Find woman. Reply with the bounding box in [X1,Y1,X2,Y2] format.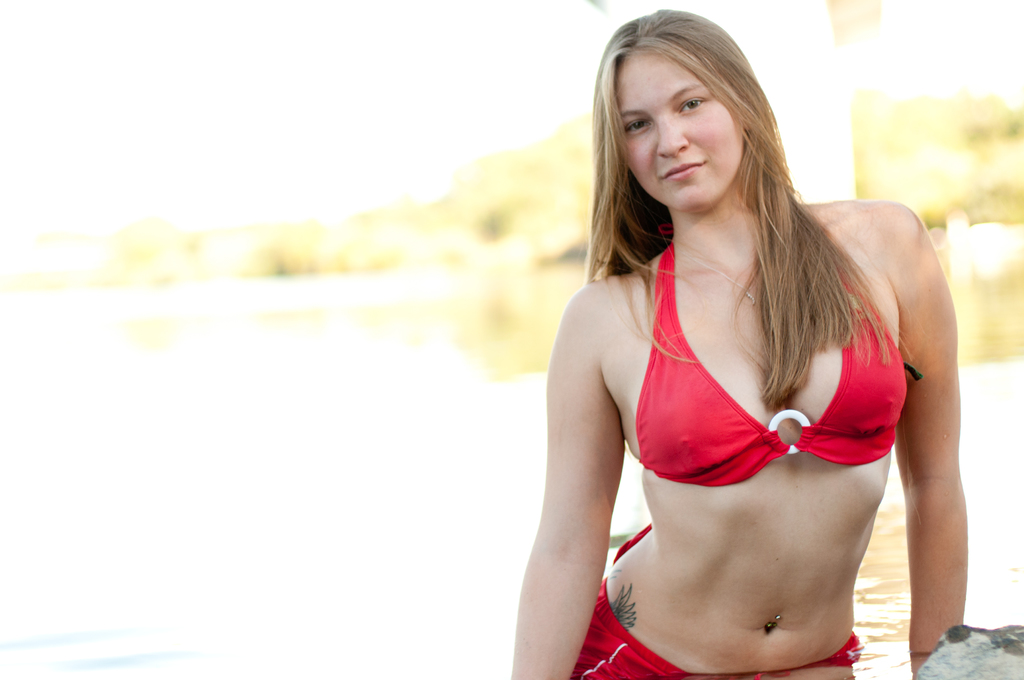
[475,4,976,679].
